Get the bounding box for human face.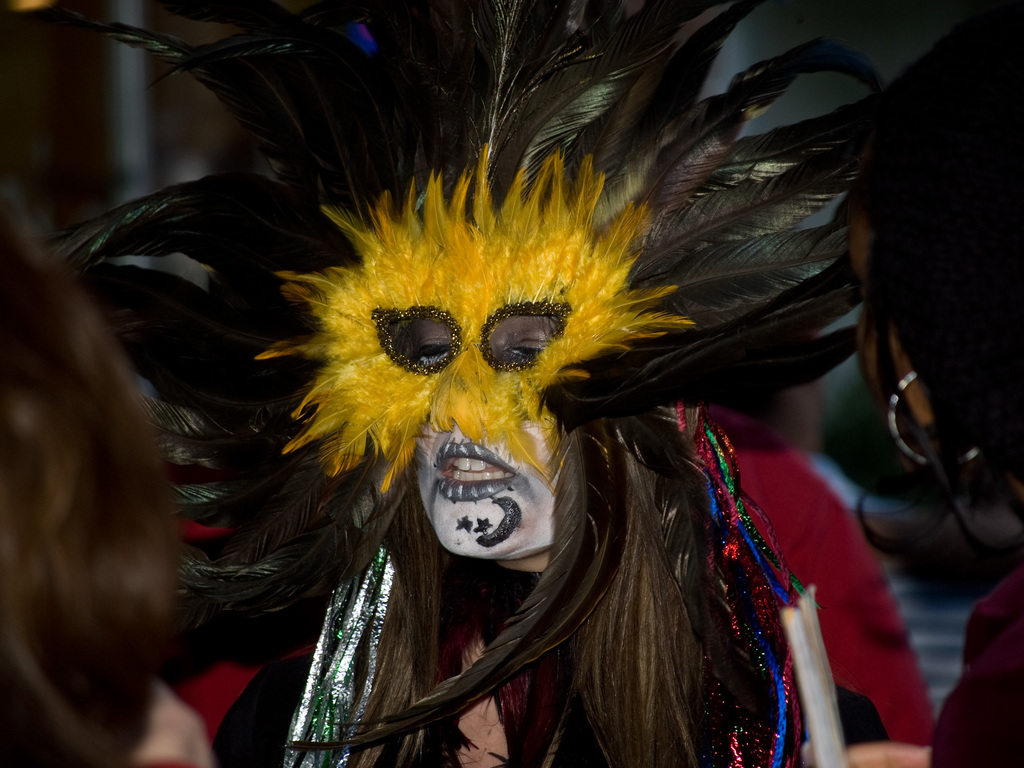
crop(413, 268, 583, 555).
